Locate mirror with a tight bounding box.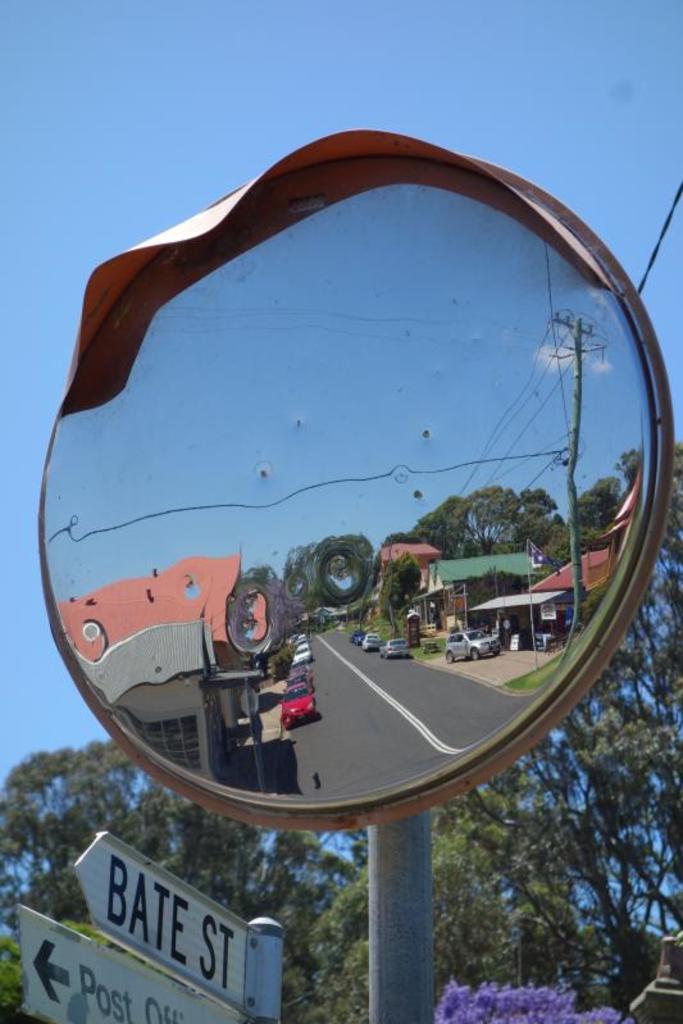
47/151/651/813.
